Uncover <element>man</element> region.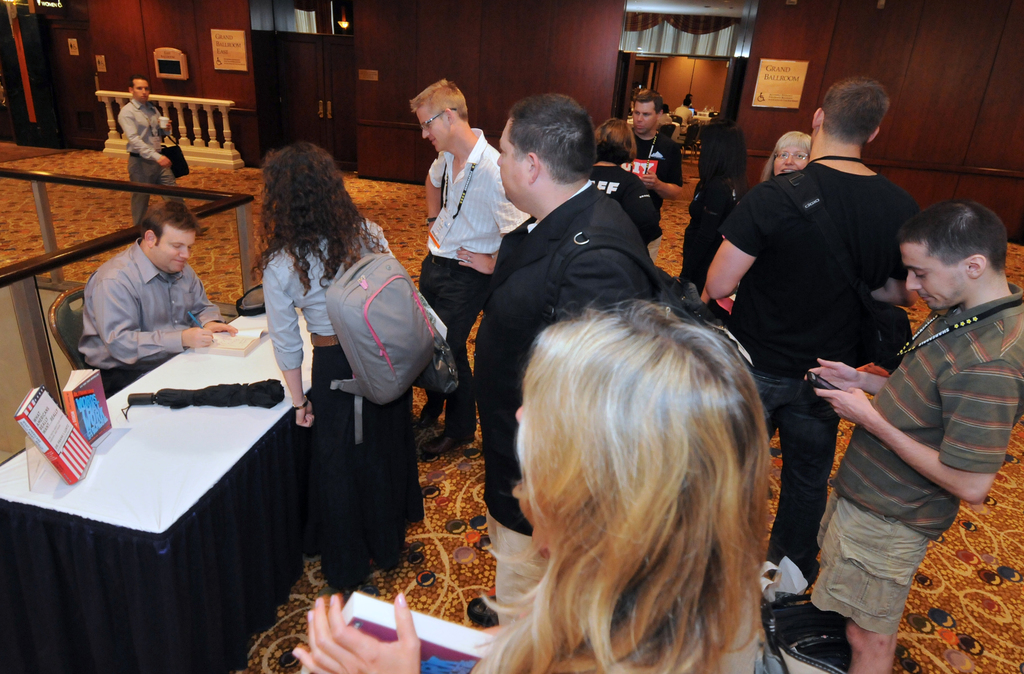
Uncovered: left=703, top=76, right=925, bottom=593.
